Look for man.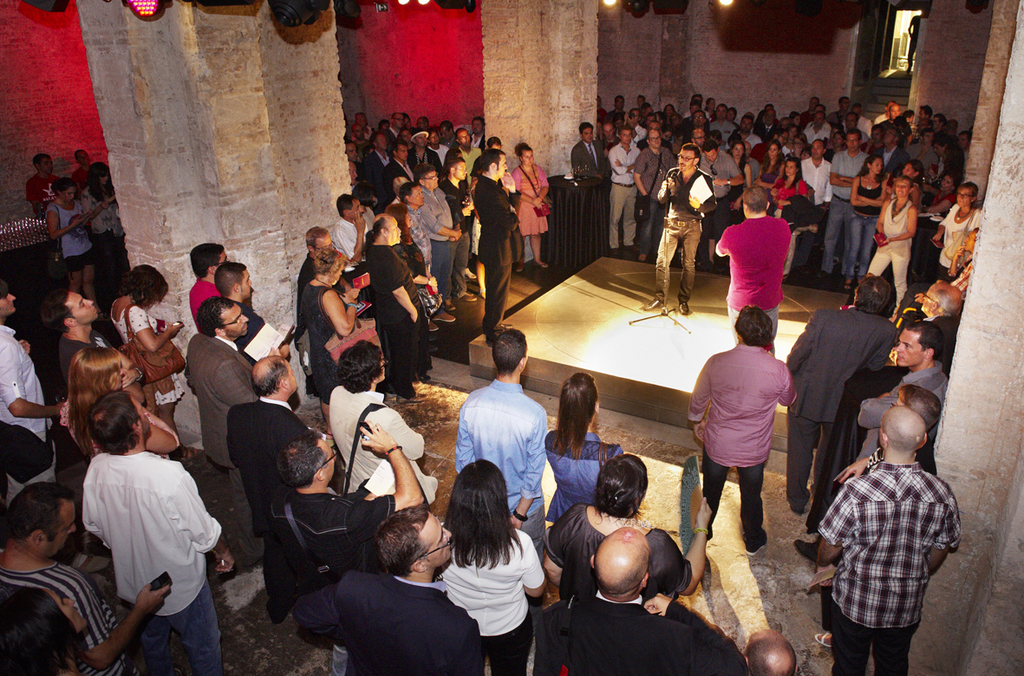
Found: <bbox>408, 131, 445, 175</bbox>.
